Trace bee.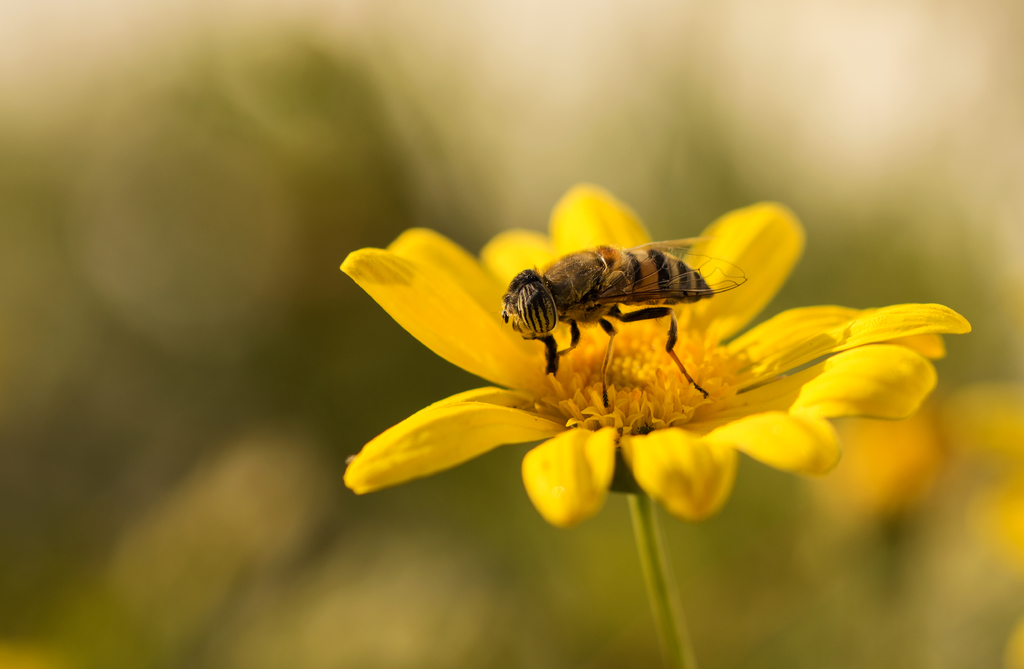
Traced to (x1=493, y1=221, x2=778, y2=394).
